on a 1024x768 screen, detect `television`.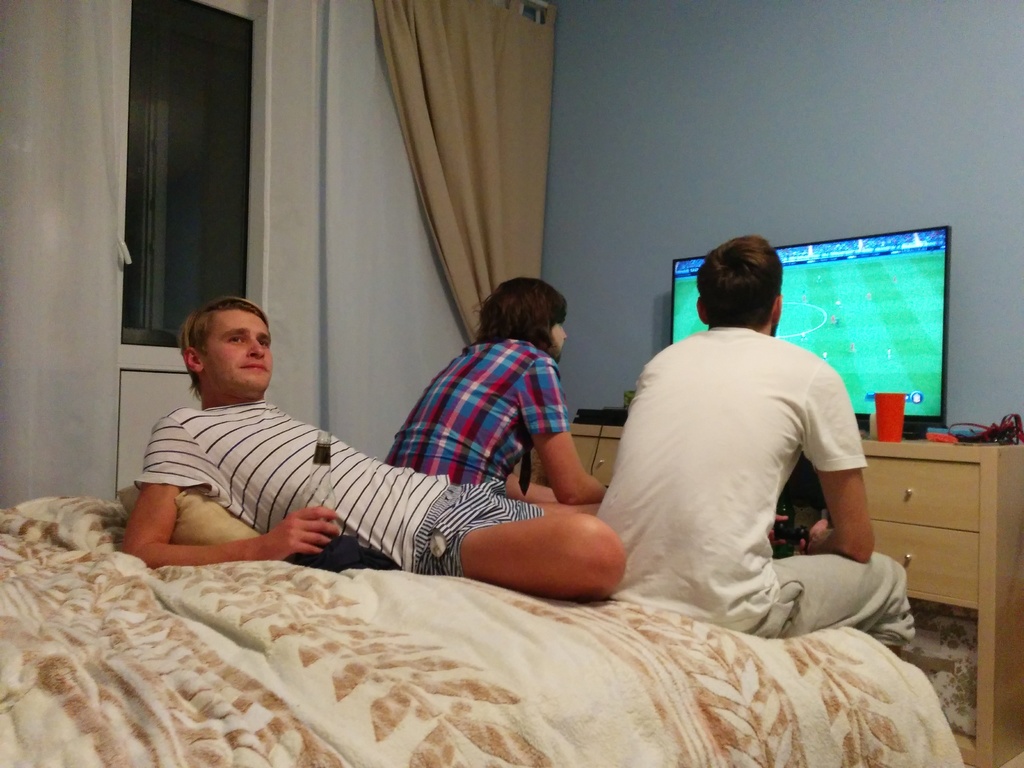
Rect(670, 226, 950, 428).
